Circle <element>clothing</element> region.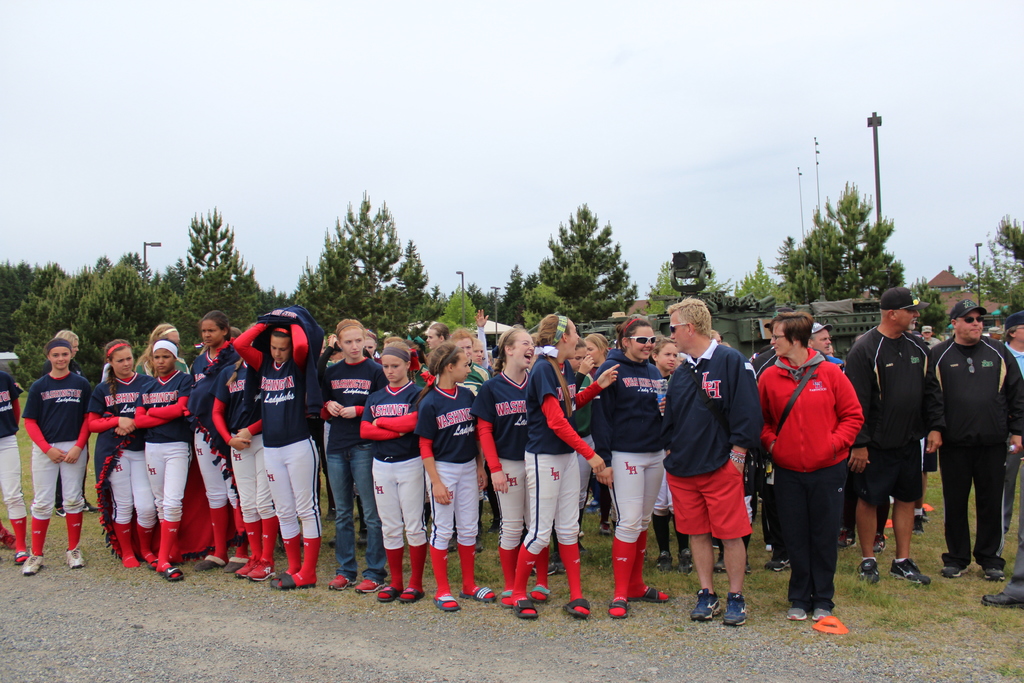
Region: l=234, t=302, r=321, b=532.
